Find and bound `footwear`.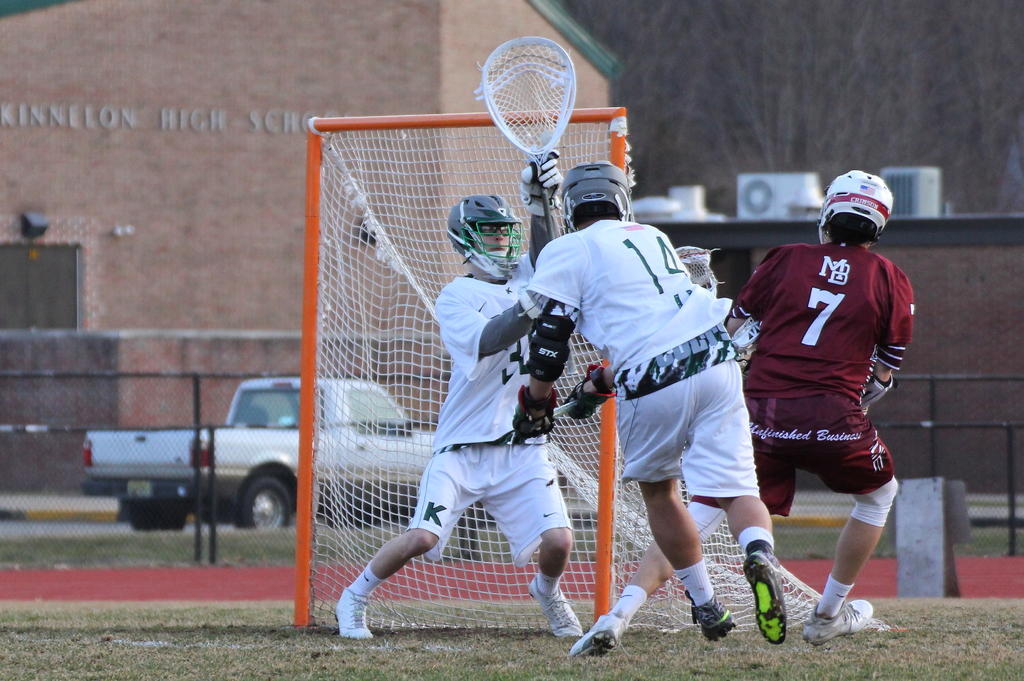
Bound: 564 616 633 655.
